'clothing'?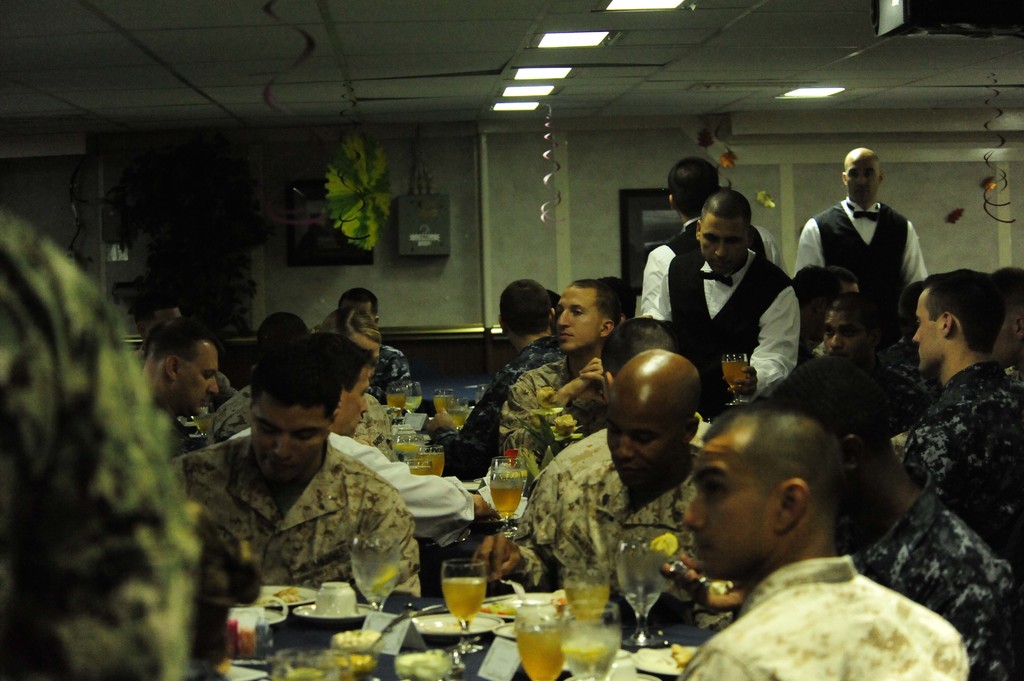
Rect(354, 340, 415, 412)
